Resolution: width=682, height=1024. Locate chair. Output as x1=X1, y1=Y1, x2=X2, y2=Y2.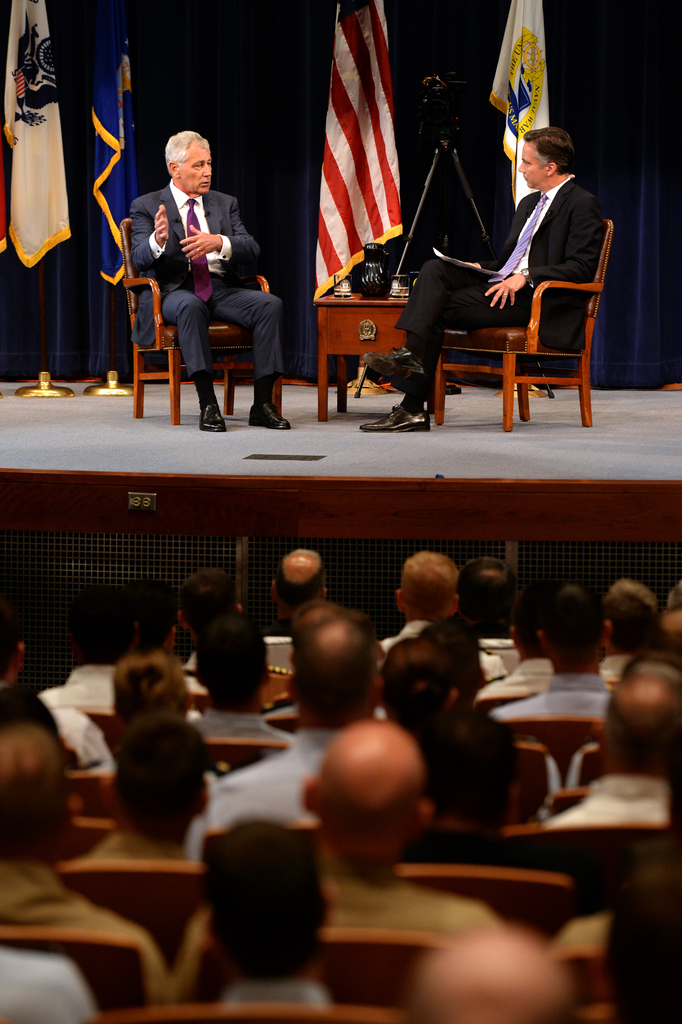
x1=58, y1=770, x2=113, y2=814.
